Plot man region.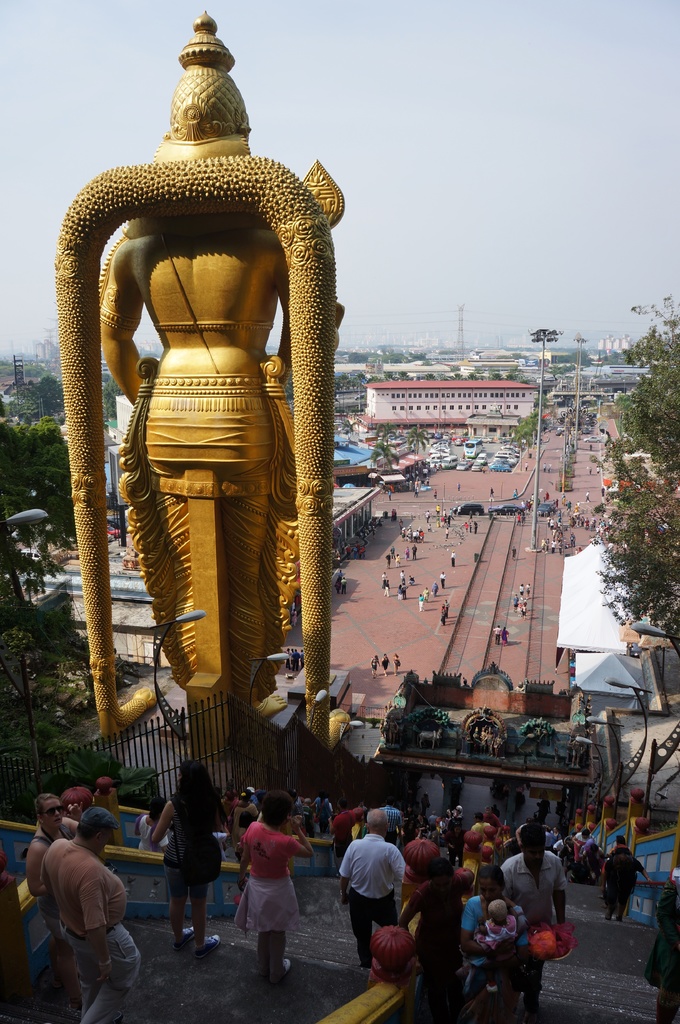
Plotted at (469, 813, 488, 836).
